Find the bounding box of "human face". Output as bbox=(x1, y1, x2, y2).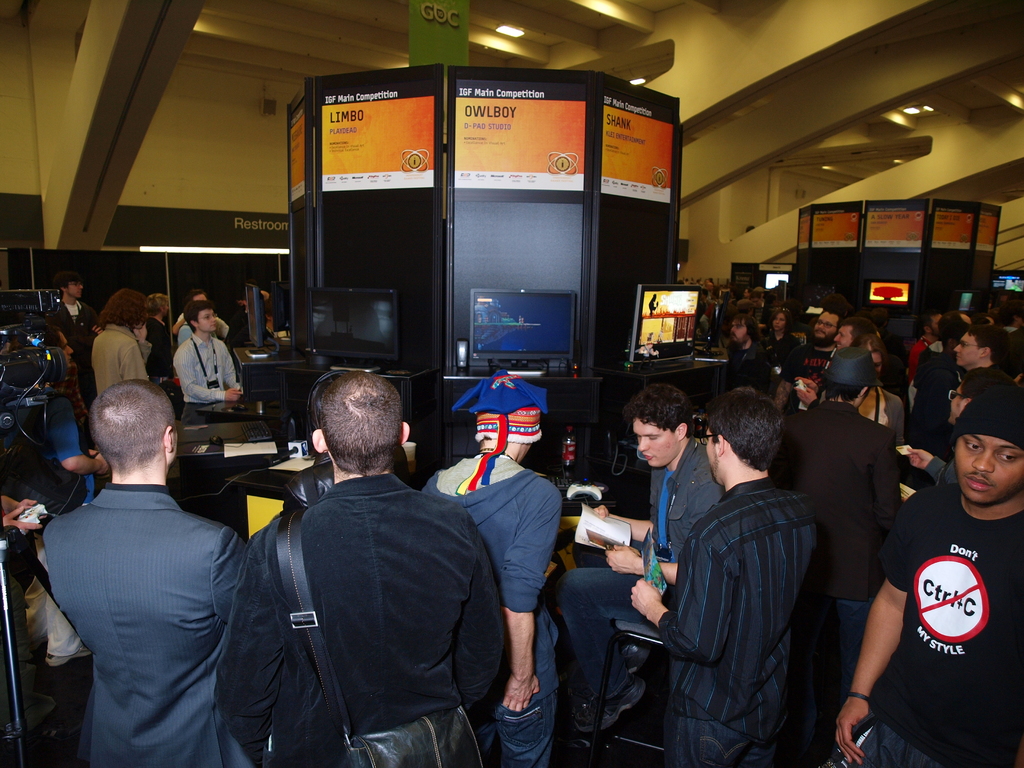
bbox=(870, 348, 884, 374).
